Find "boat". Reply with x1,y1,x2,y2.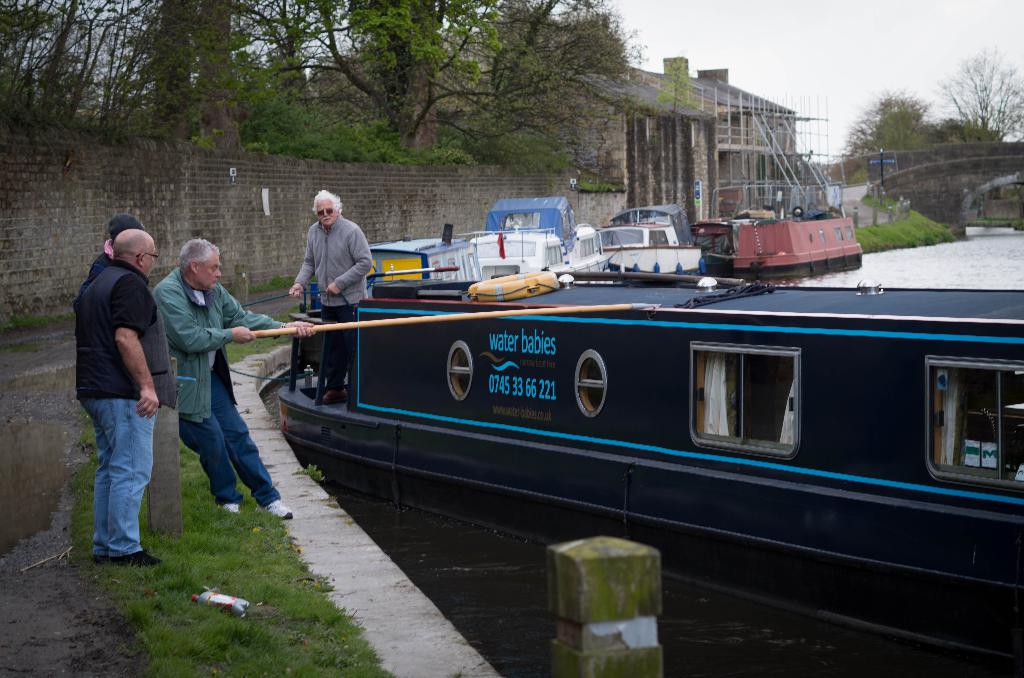
355,222,484,288.
